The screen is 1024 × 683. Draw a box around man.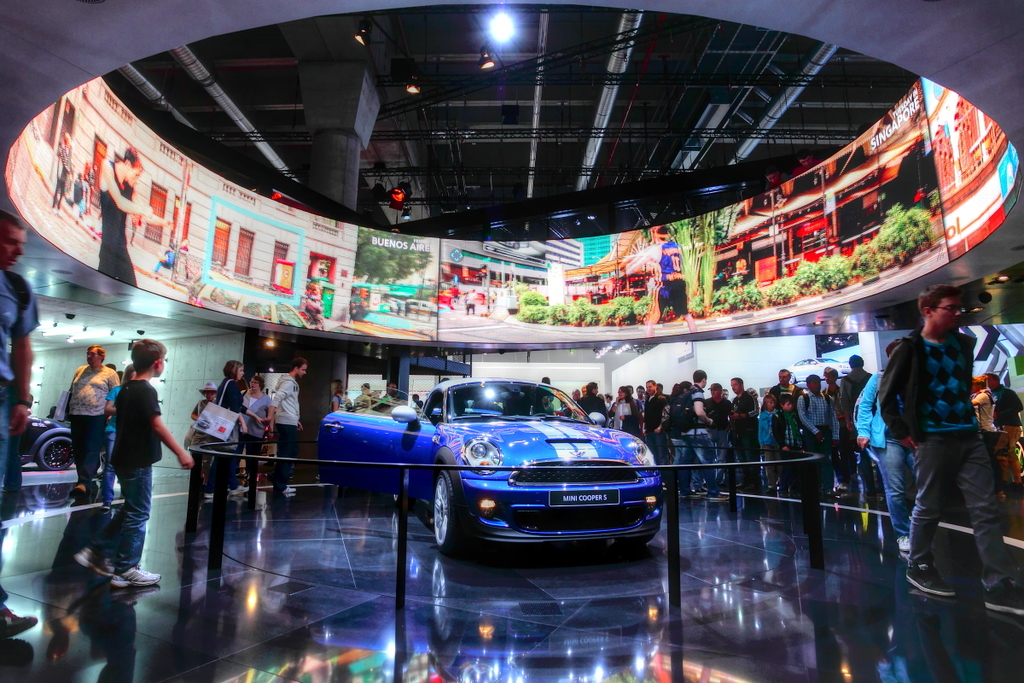
{"x1": 578, "y1": 378, "x2": 606, "y2": 425}.
